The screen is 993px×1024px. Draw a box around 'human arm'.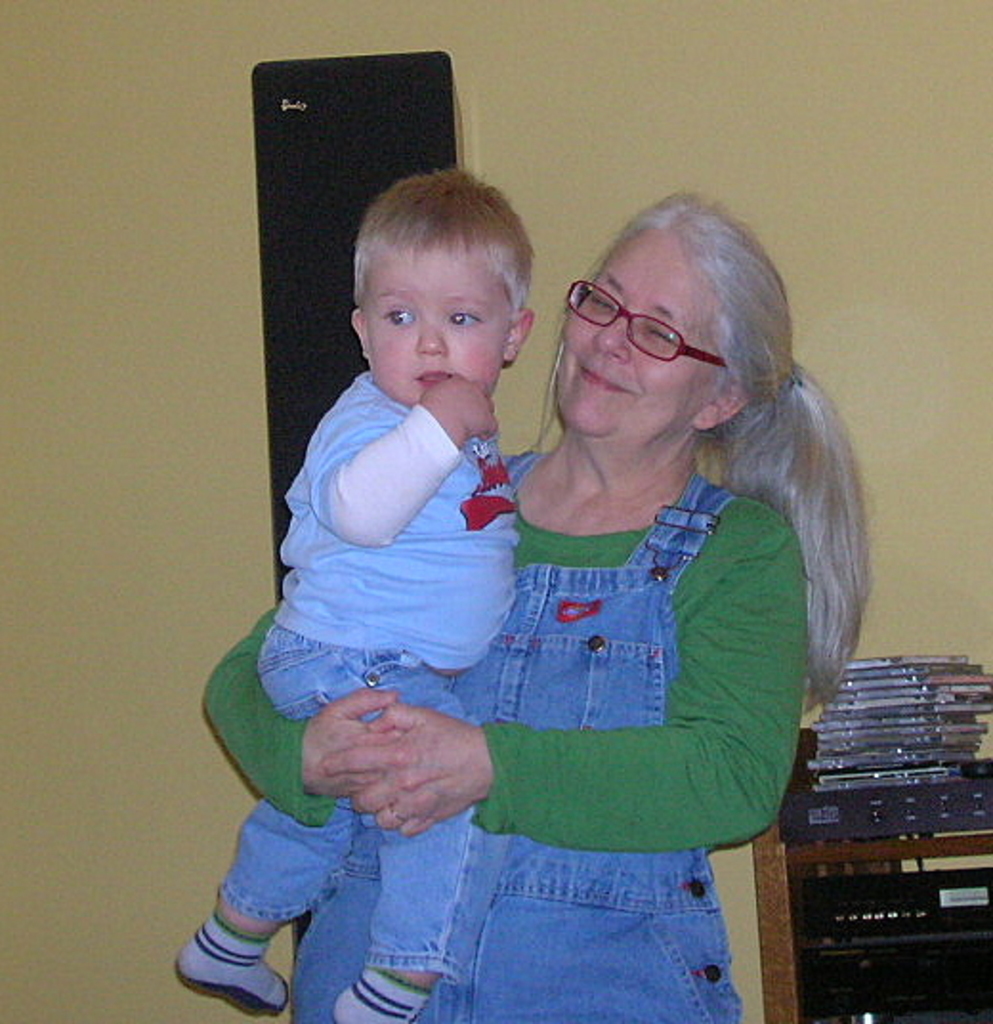
(206,606,401,833).
